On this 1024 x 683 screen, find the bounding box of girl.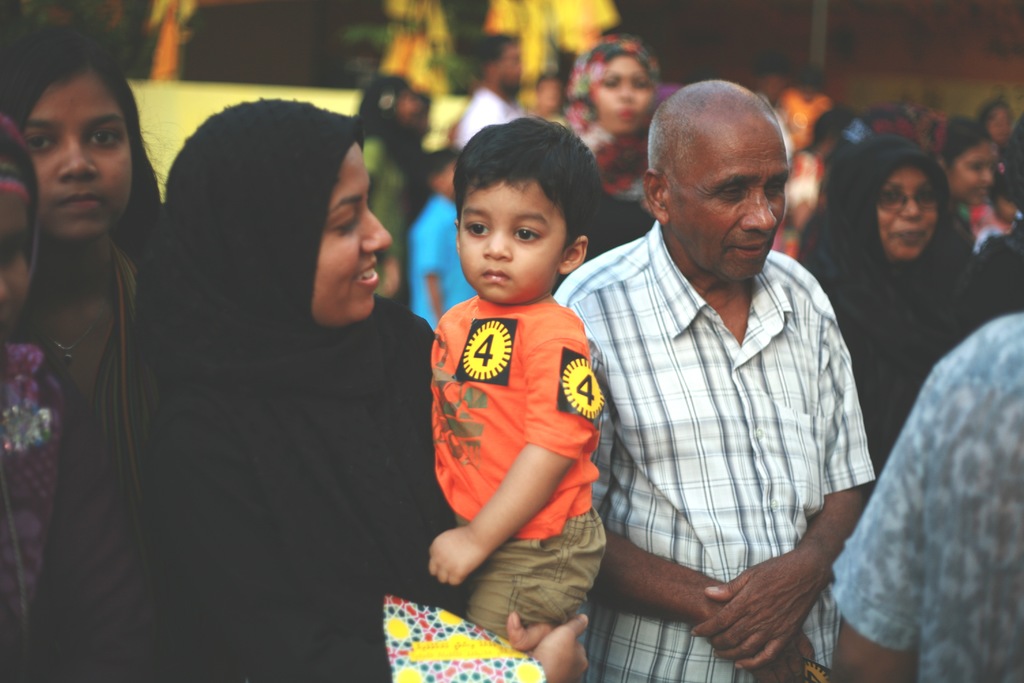
Bounding box: BBox(29, 95, 430, 682).
